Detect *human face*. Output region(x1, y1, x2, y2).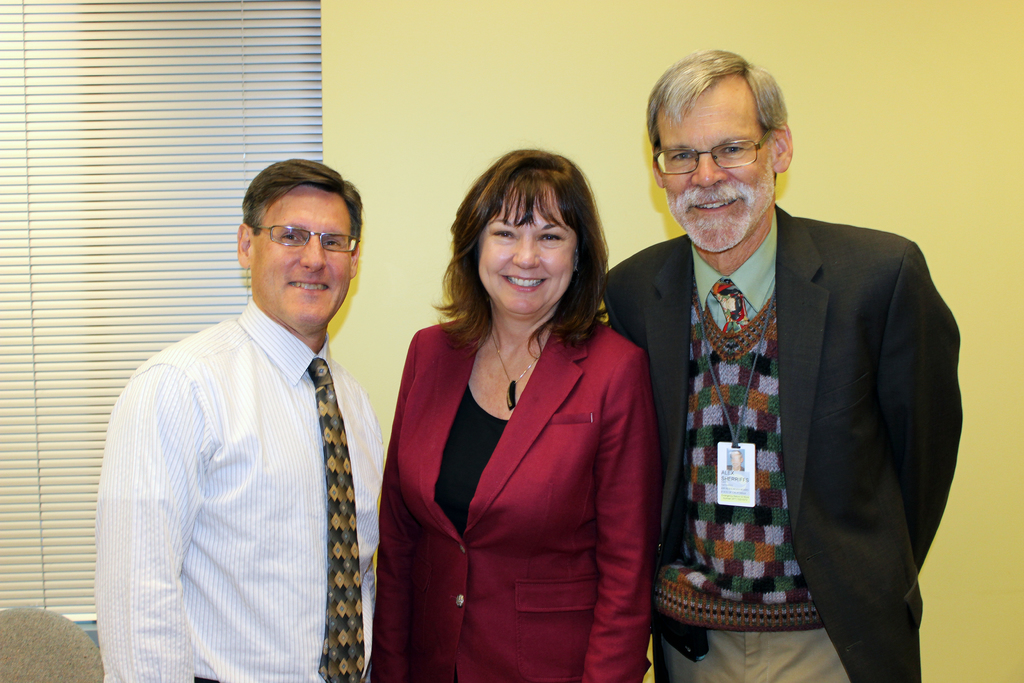
region(657, 86, 769, 252).
